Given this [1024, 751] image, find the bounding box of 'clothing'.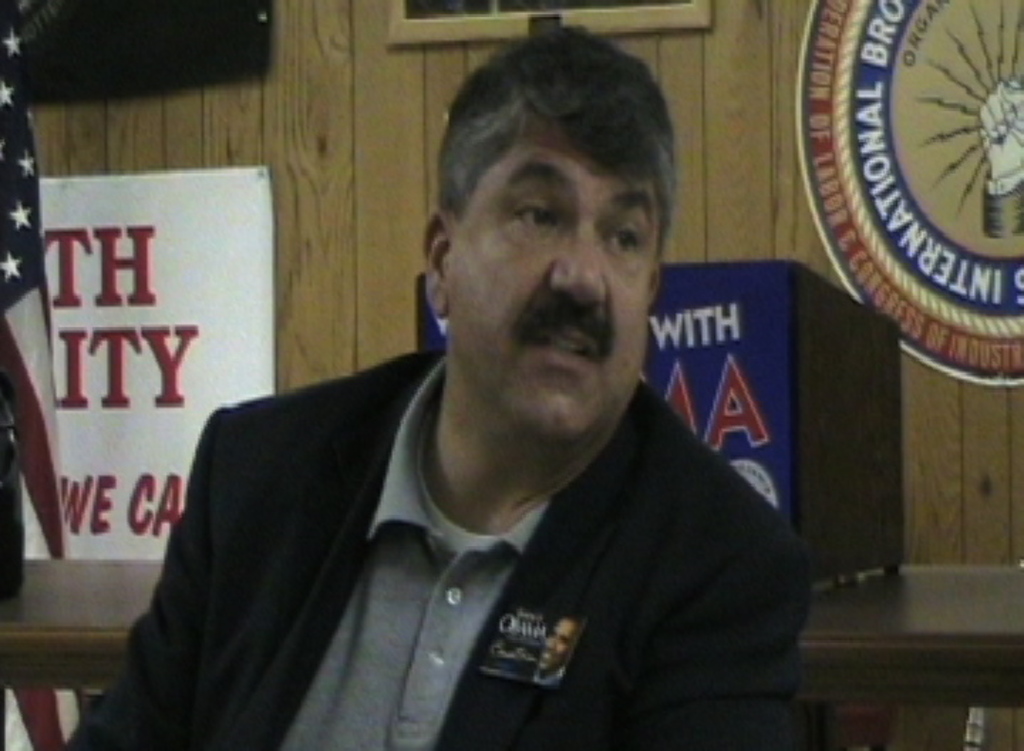
rect(71, 344, 846, 750).
